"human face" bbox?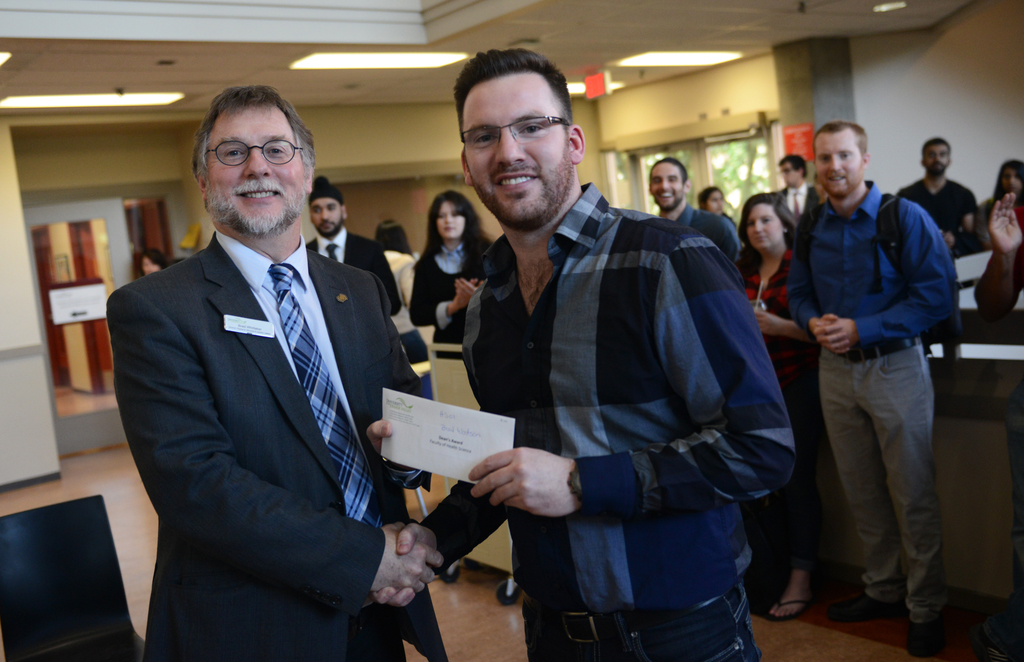
<box>206,108,307,236</box>
